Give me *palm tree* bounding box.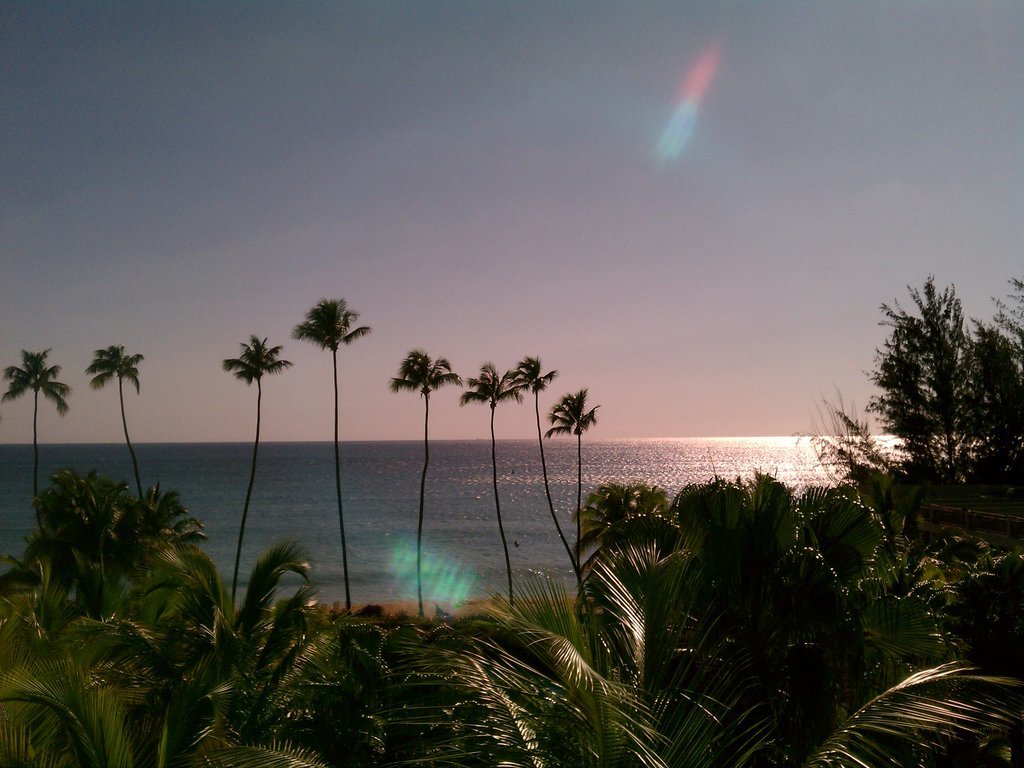
pyautogui.locateOnScreen(520, 358, 555, 574).
